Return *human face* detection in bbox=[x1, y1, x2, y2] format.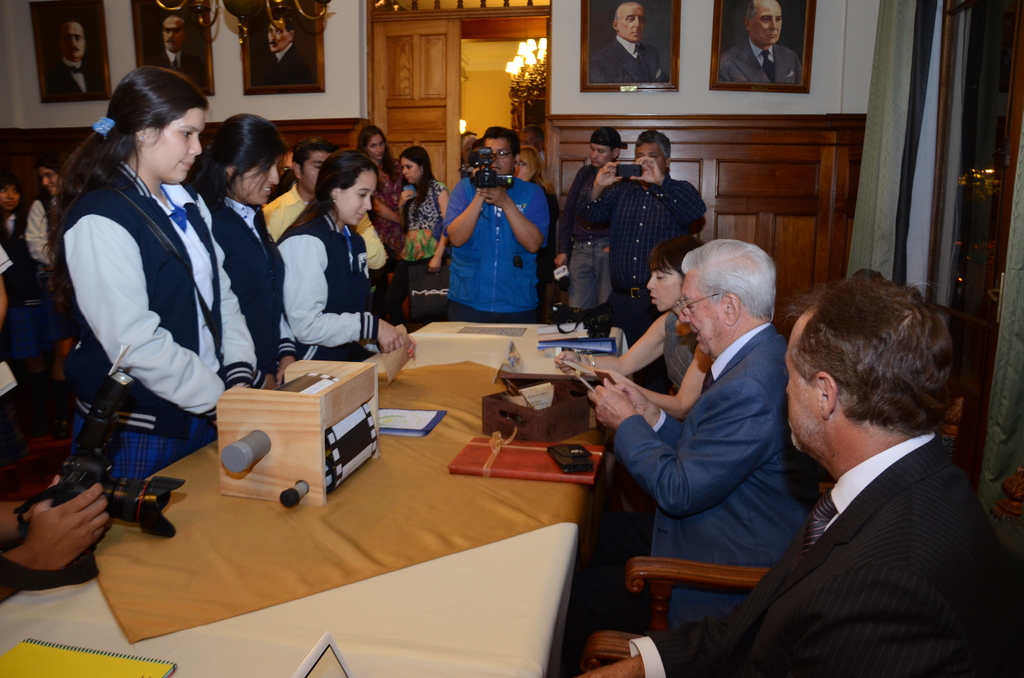
bbox=[621, 8, 646, 44].
